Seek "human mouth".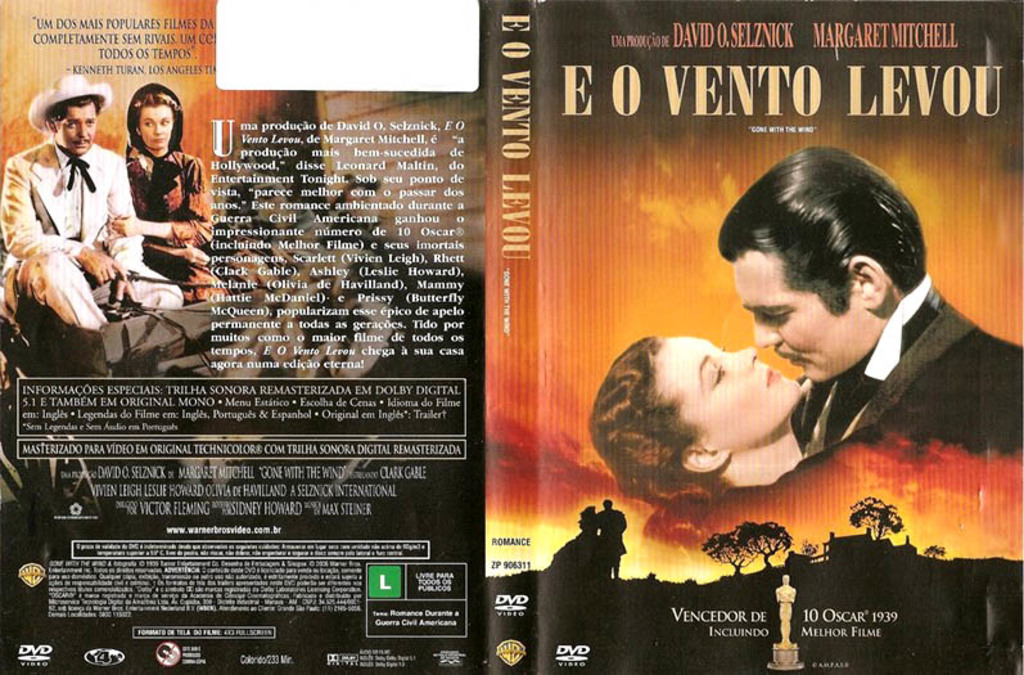
x1=149, y1=134, x2=164, y2=139.
